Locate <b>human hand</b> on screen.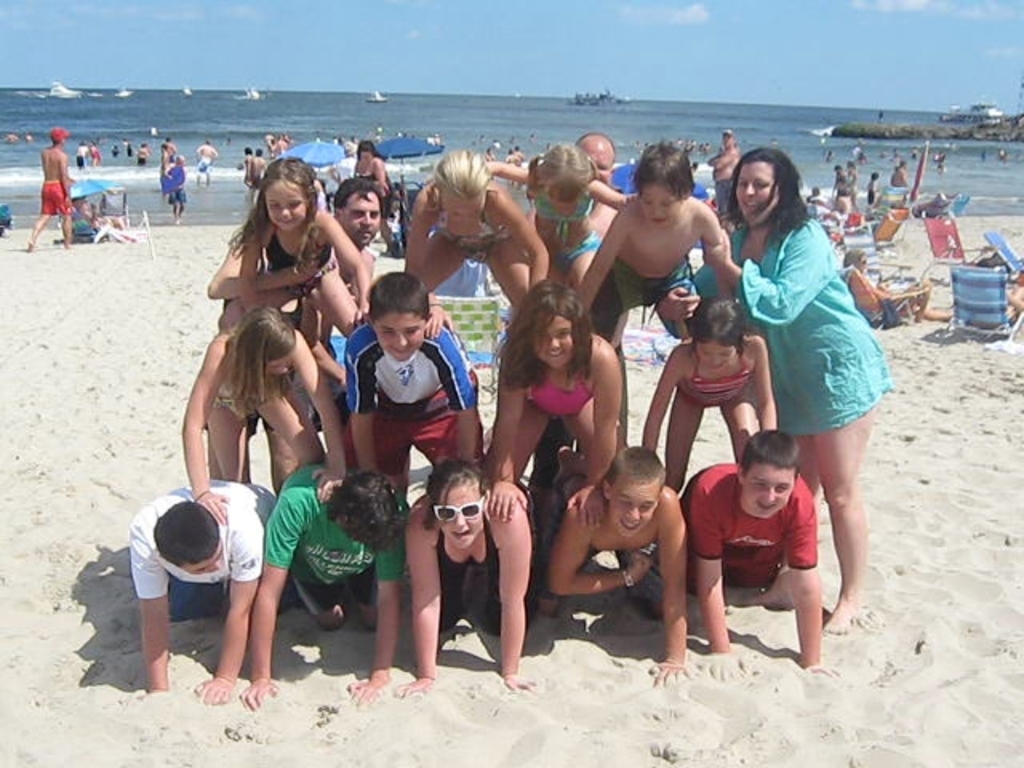
On screen at 502, 669, 542, 693.
